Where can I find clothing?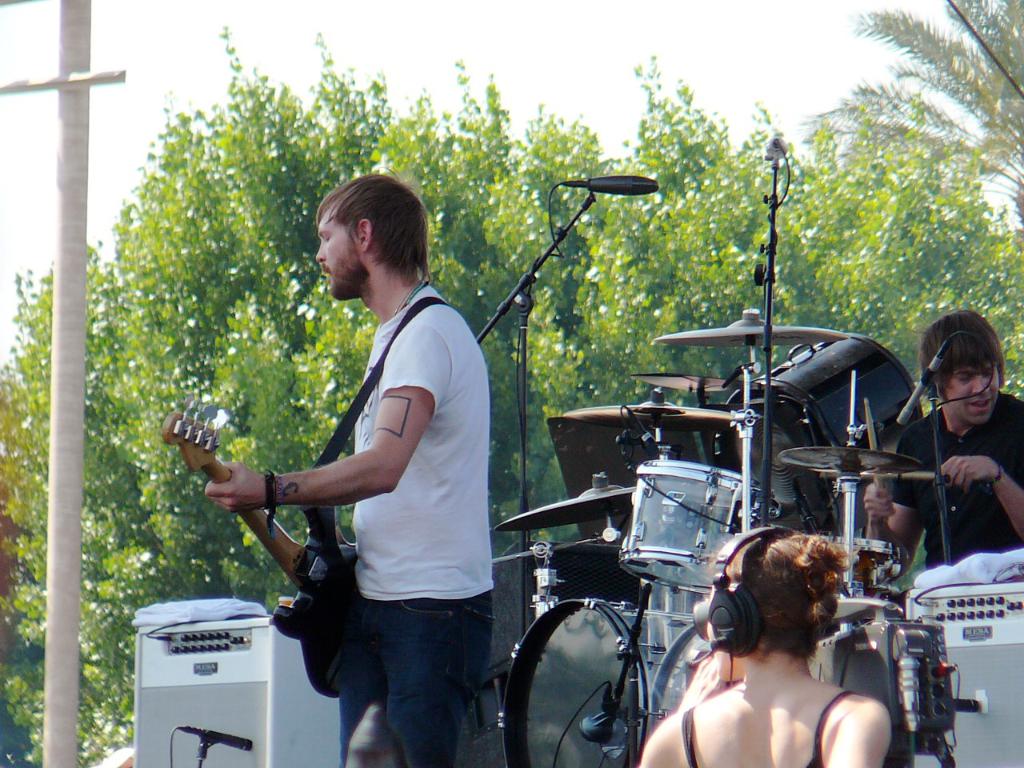
You can find it at select_region(686, 690, 860, 767).
